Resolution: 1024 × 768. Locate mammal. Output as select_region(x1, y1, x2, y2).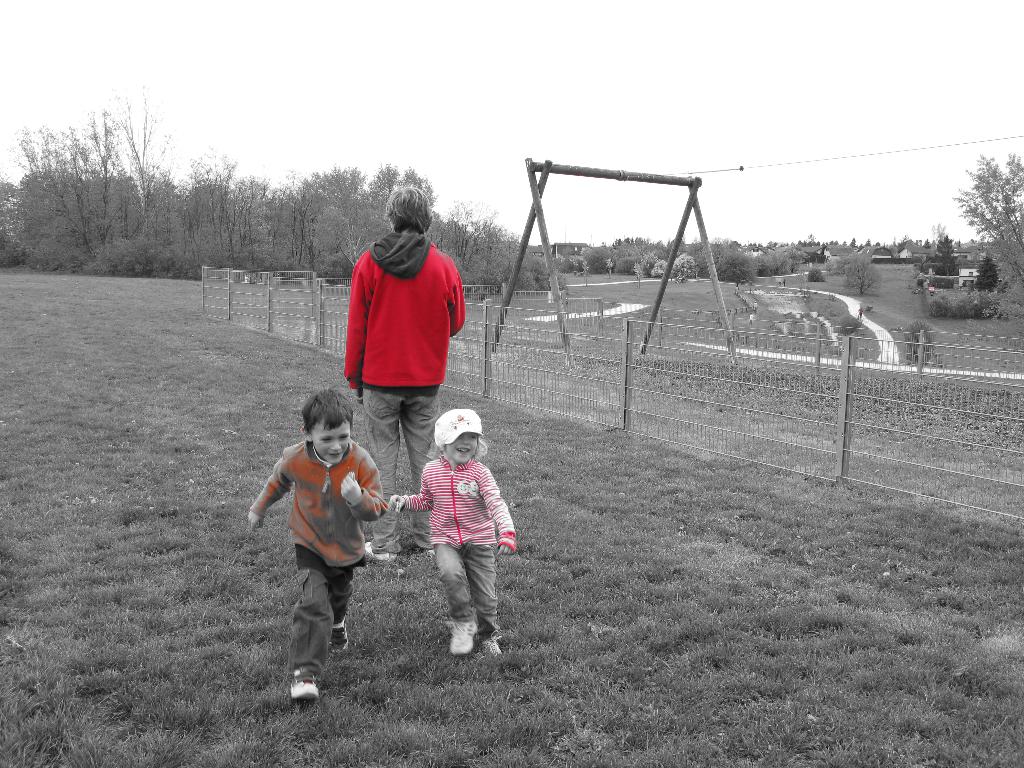
select_region(344, 186, 467, 568).
